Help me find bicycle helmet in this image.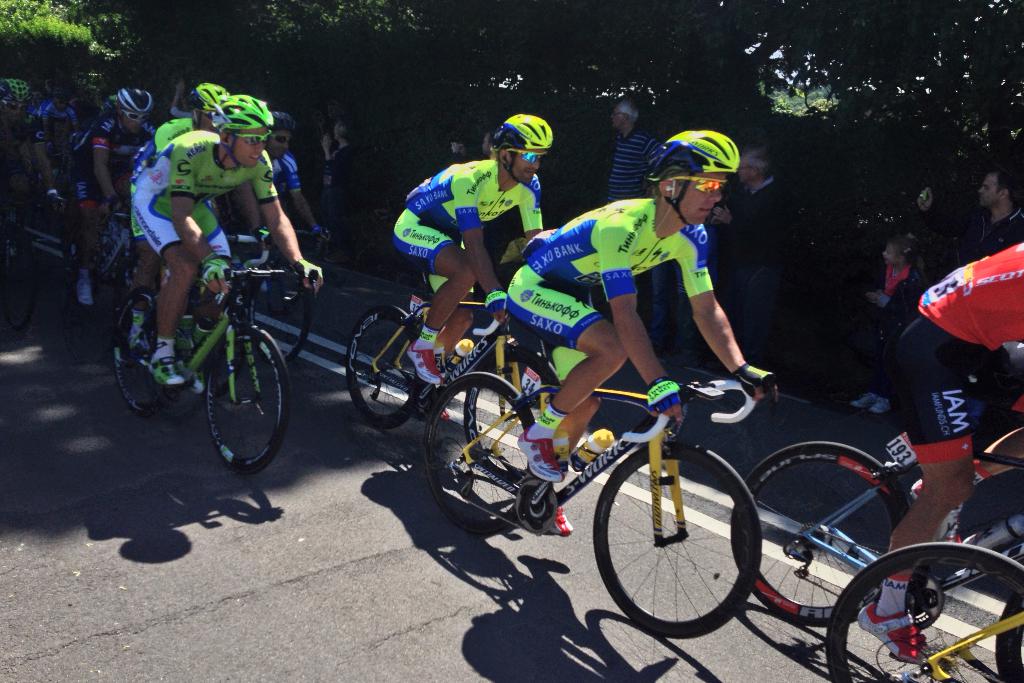
Found it: detection(0, 77, 34, 104).
